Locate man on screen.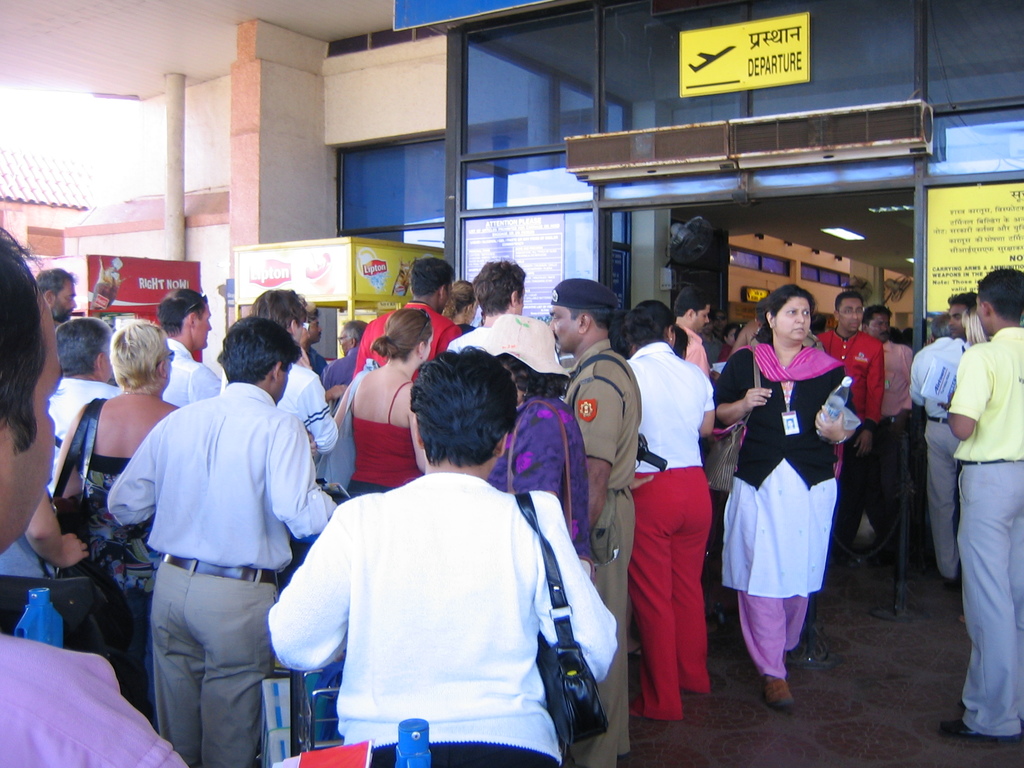
On screen at pyautogui.locateOnScreen(944, 268, 1023, 745).
